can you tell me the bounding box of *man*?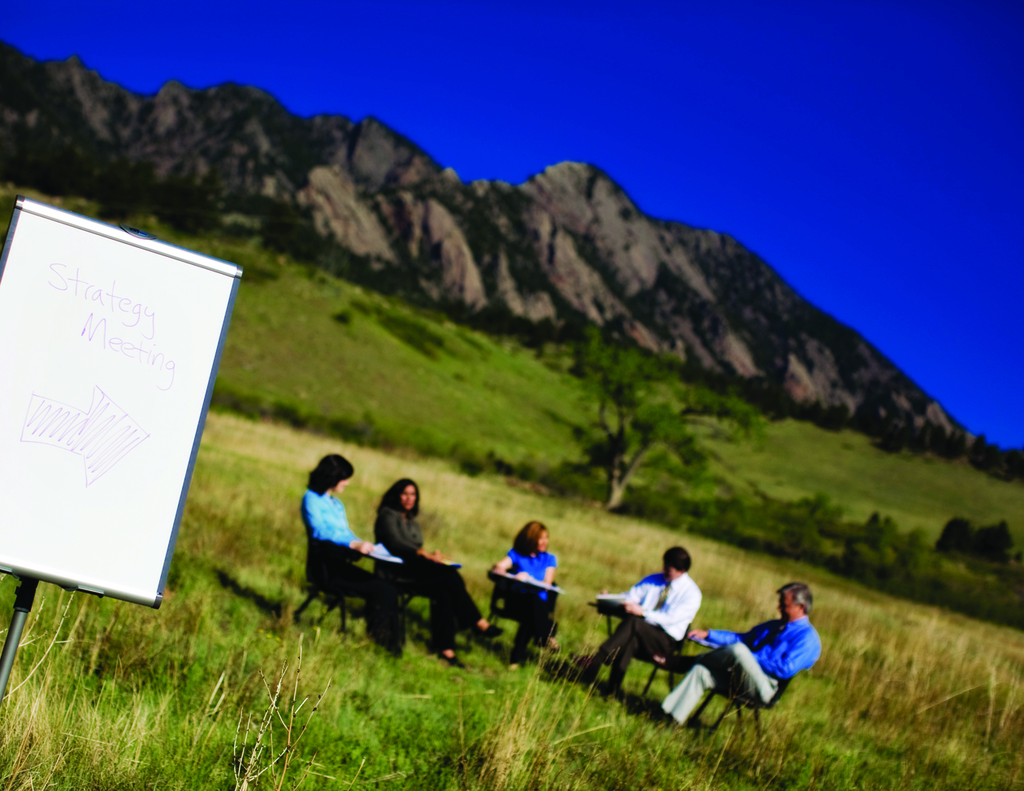
{"x1": 649, "y1": 564, "x2": 840, "y2": 728}.
